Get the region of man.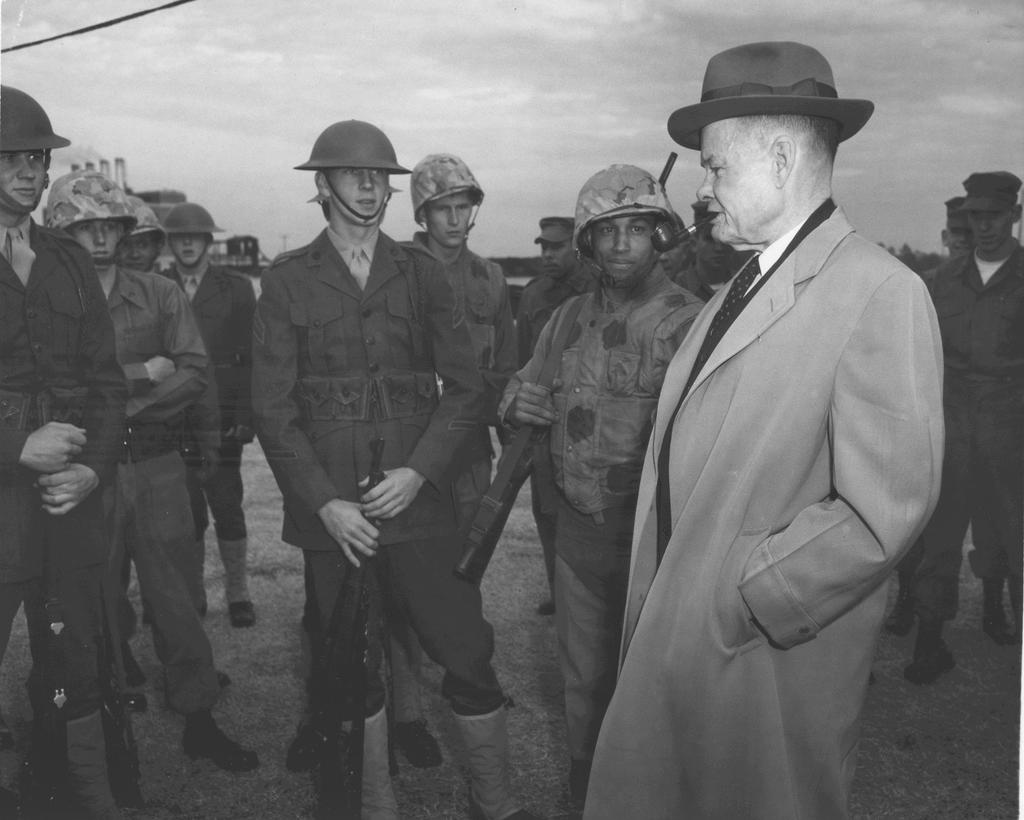
crop(657, 211, 694, 276).
